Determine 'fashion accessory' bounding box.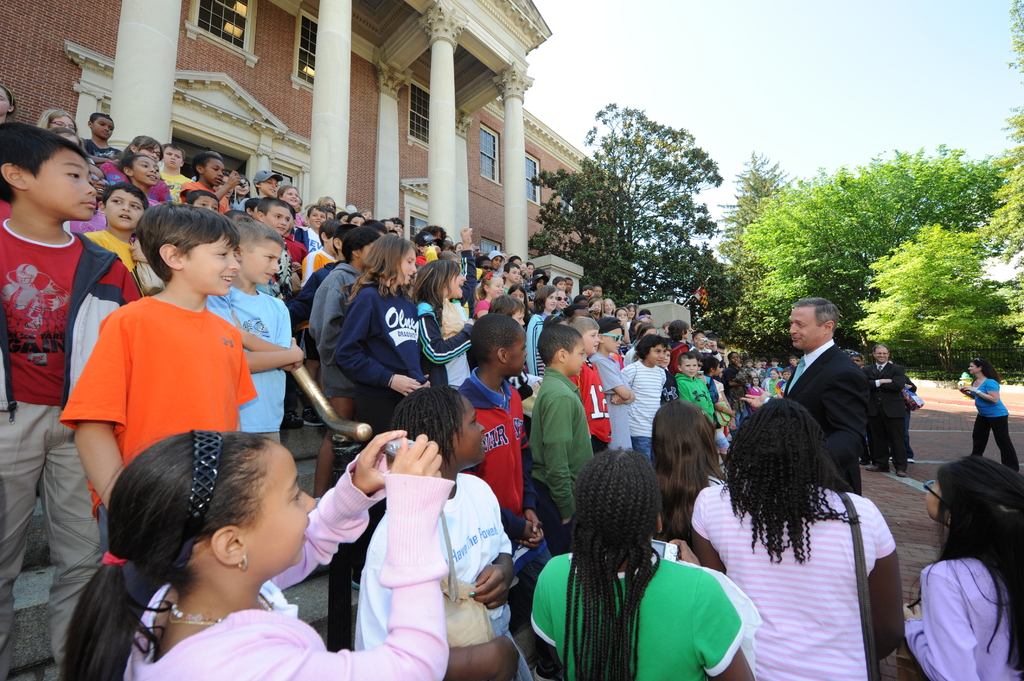
Determined: locate(166, 602, 271, 630).
